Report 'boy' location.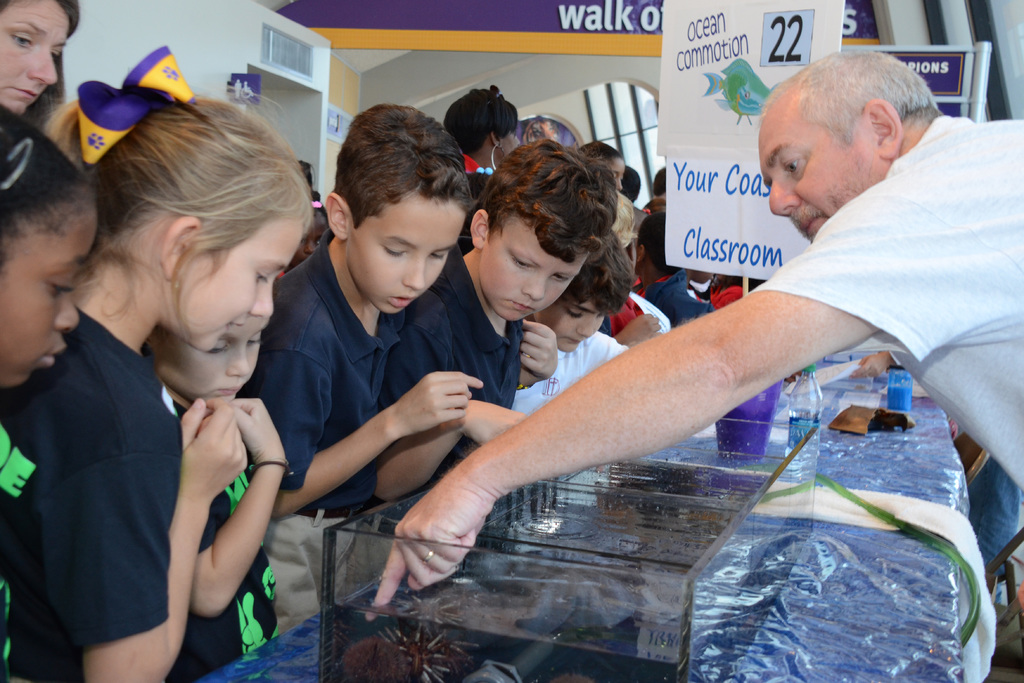
Report: [x1=355, y1=138, x2=616, y2=599].
